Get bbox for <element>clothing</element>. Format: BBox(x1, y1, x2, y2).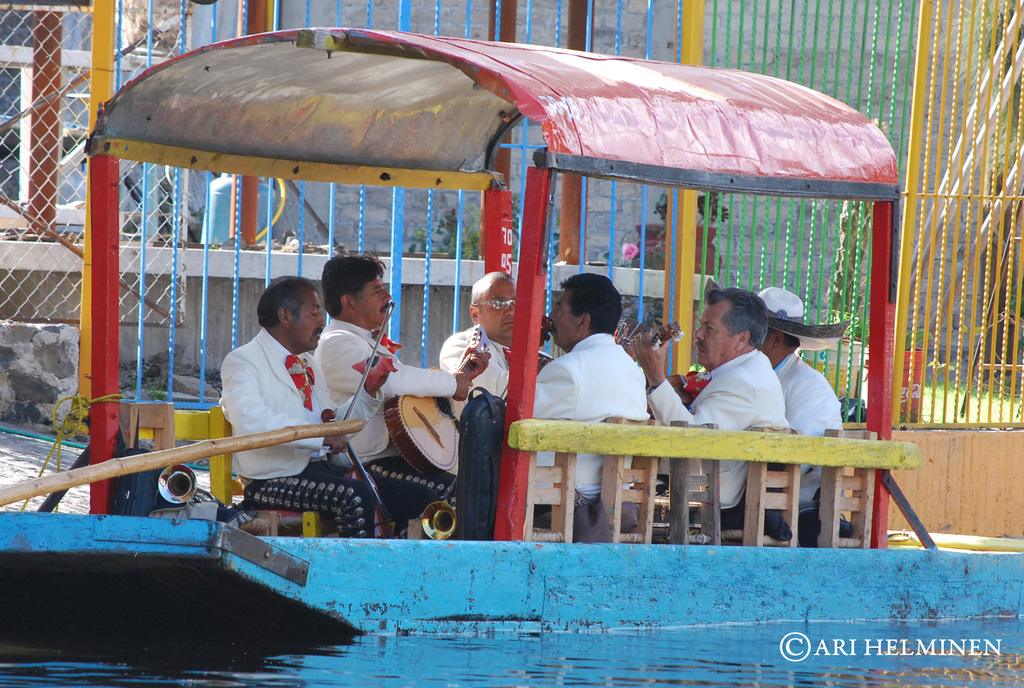
BBox(310, 315, 456, 529).
